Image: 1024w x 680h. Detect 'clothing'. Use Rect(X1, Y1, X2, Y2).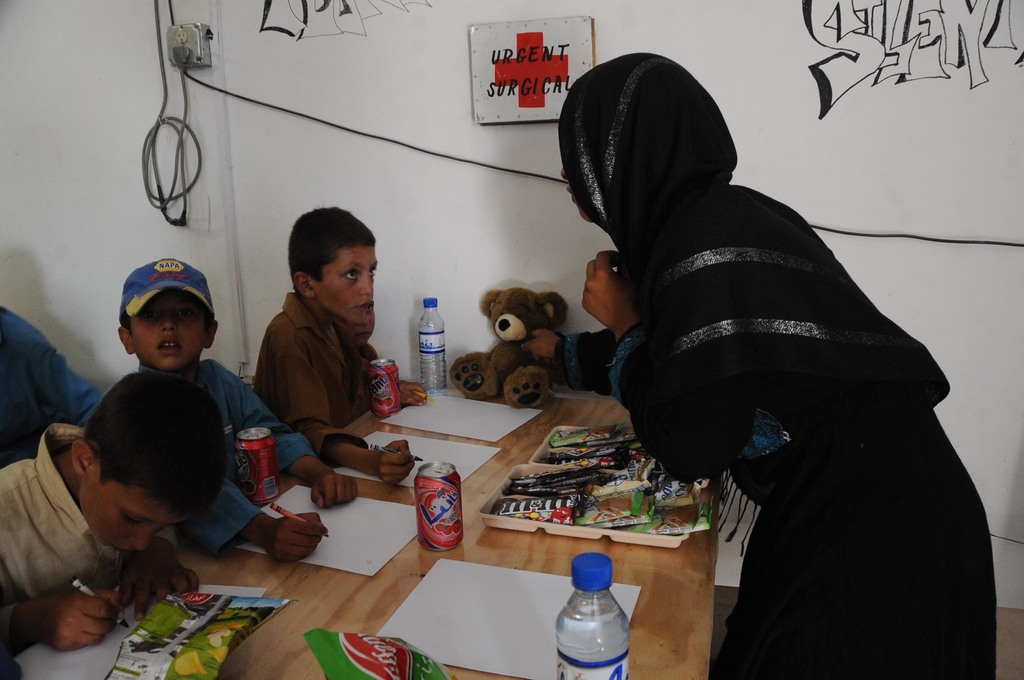
Rect(252, 292, 376, 465).
